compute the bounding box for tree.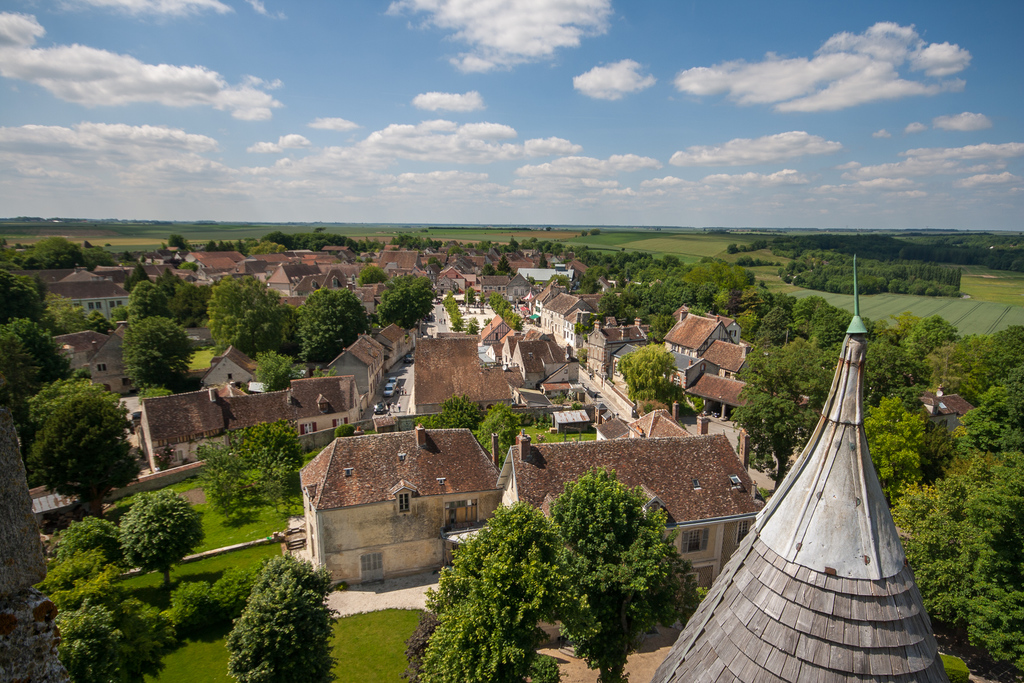
left=23, top=236, right=78, bottom=272.
